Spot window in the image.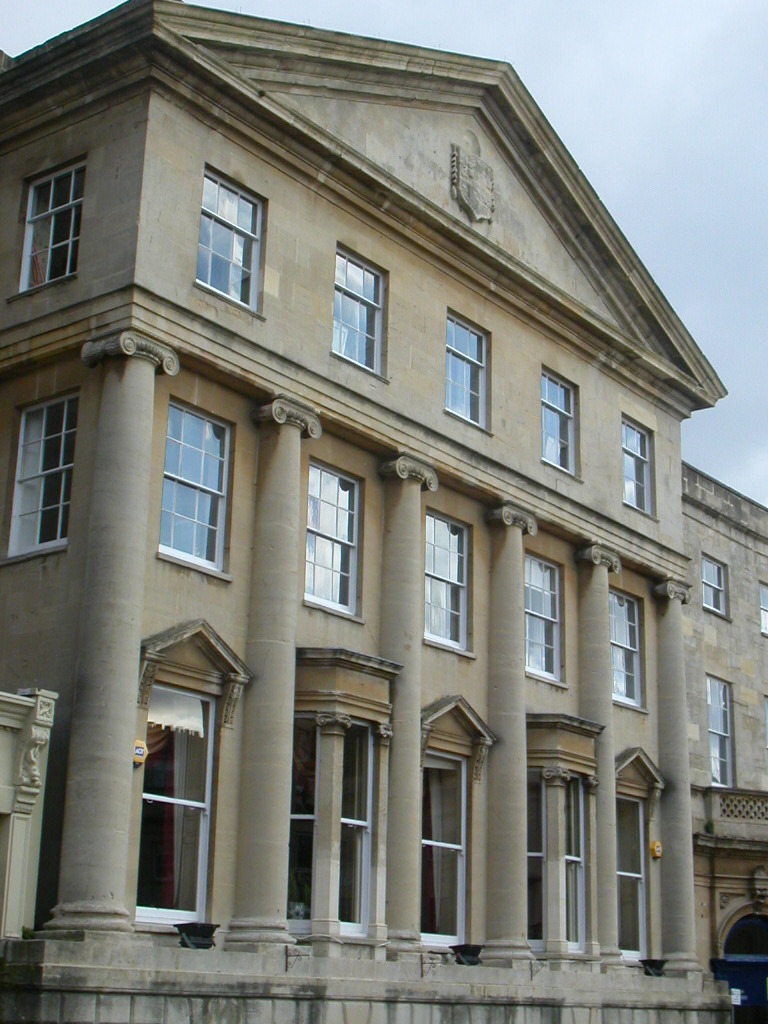
window found at <bbox>194, 164, 264, 314</bbox>.
